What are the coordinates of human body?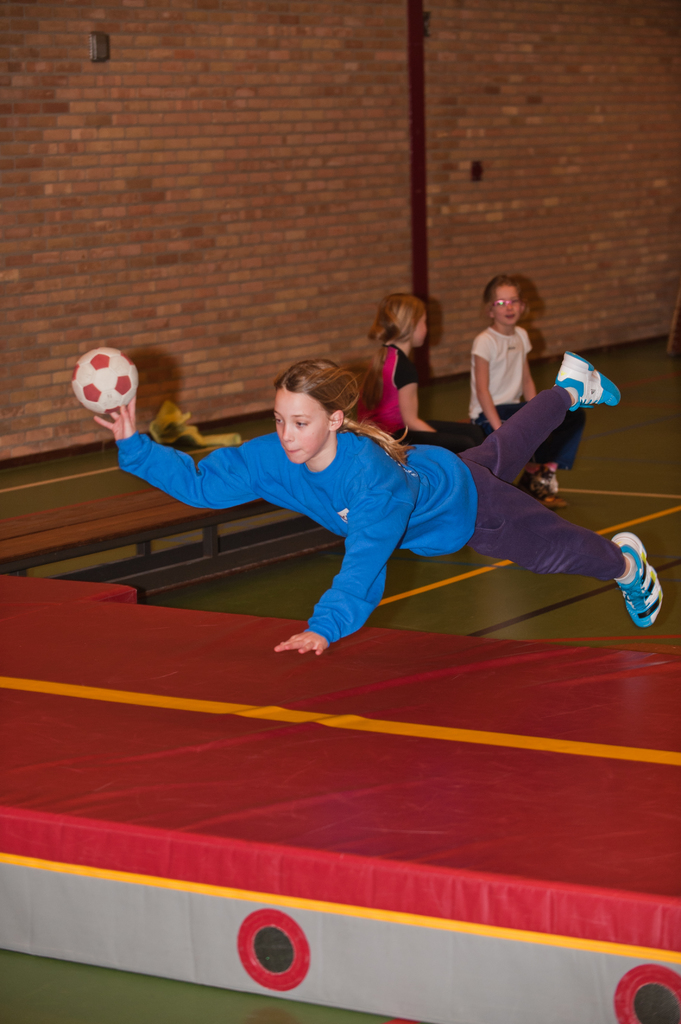
106 354 665 665.
